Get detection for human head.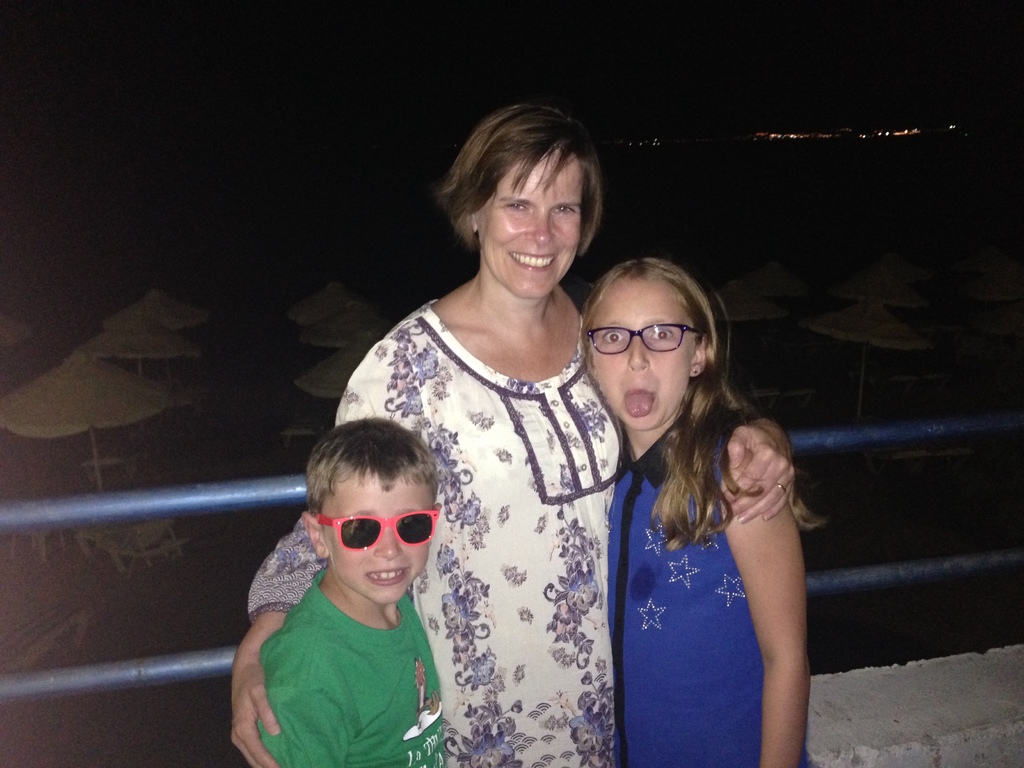
Detection: x1=440 y1=100 x2=603 y2=303.
